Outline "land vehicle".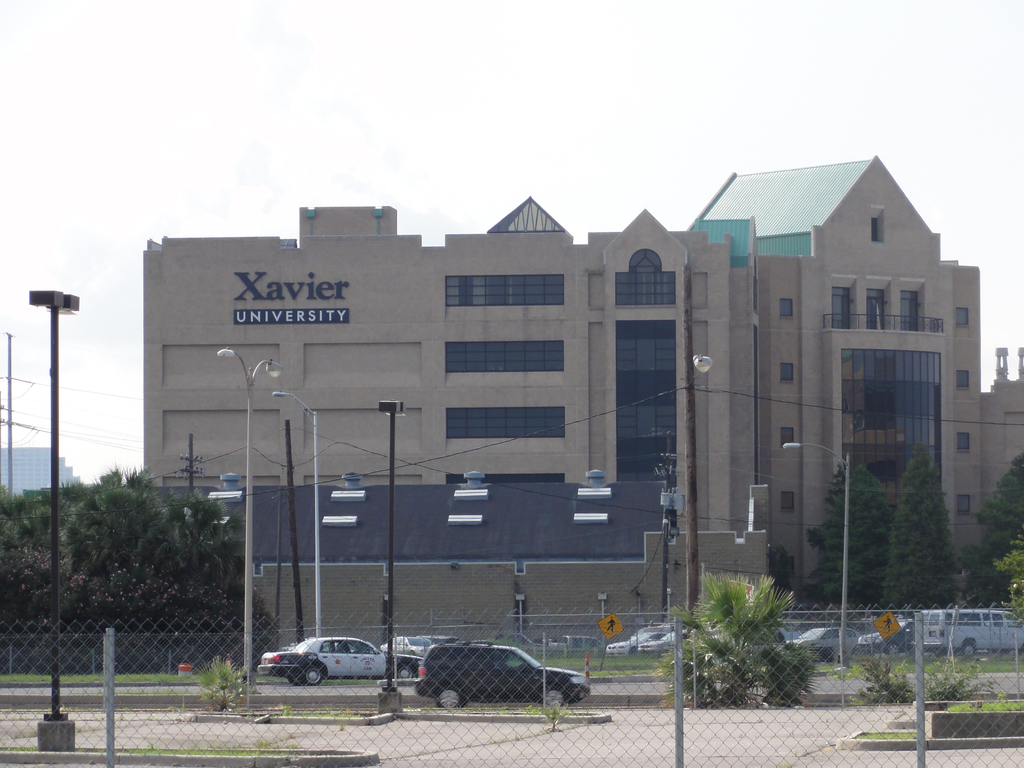
Outline: left=417, top=643, right=589, bottom=708.
